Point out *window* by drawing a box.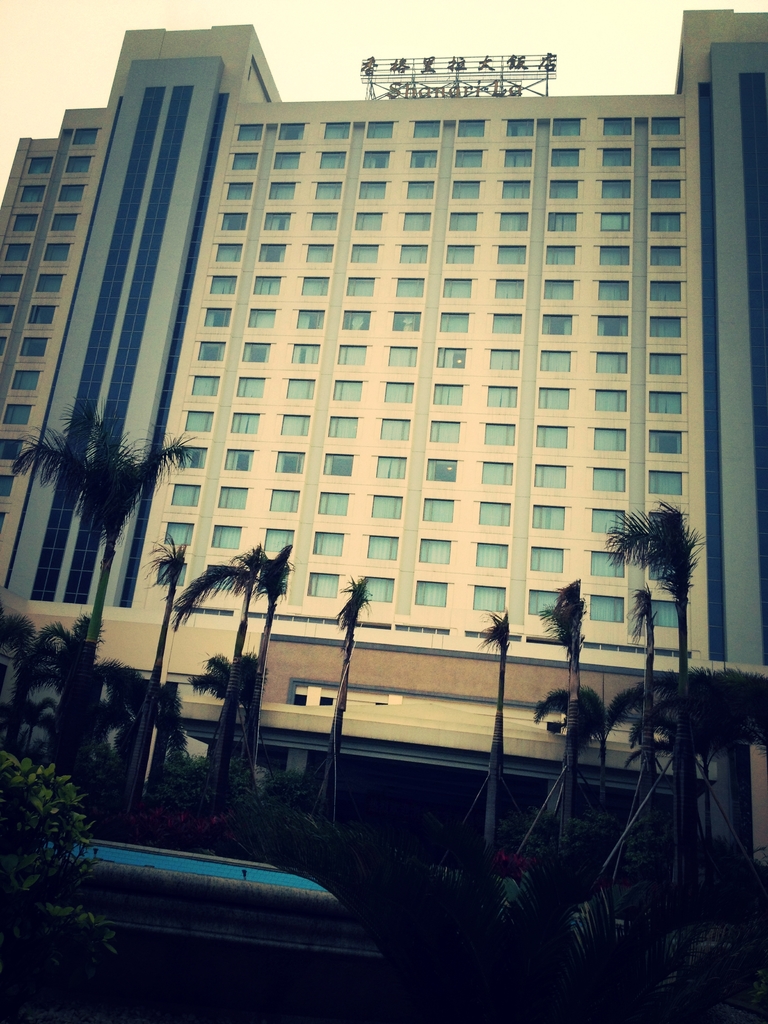
pyautogui.locateOnScreen(11, 369, 40, 388).
